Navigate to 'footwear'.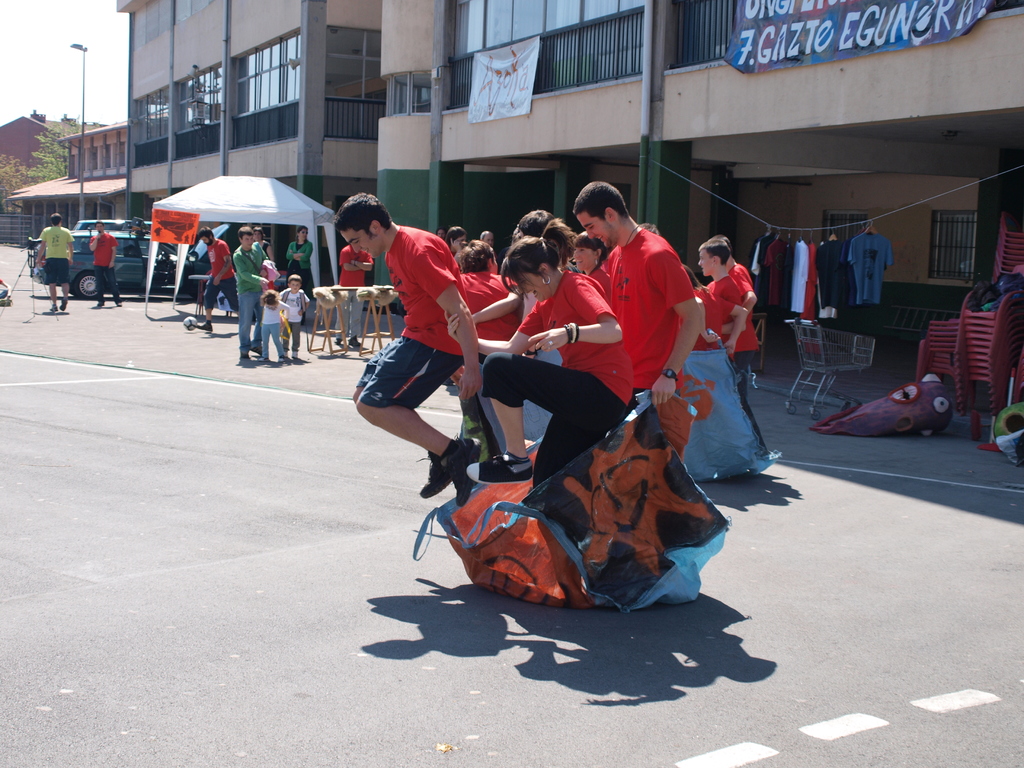
Navigation target: l=250, t=344, r=260, b=355.
